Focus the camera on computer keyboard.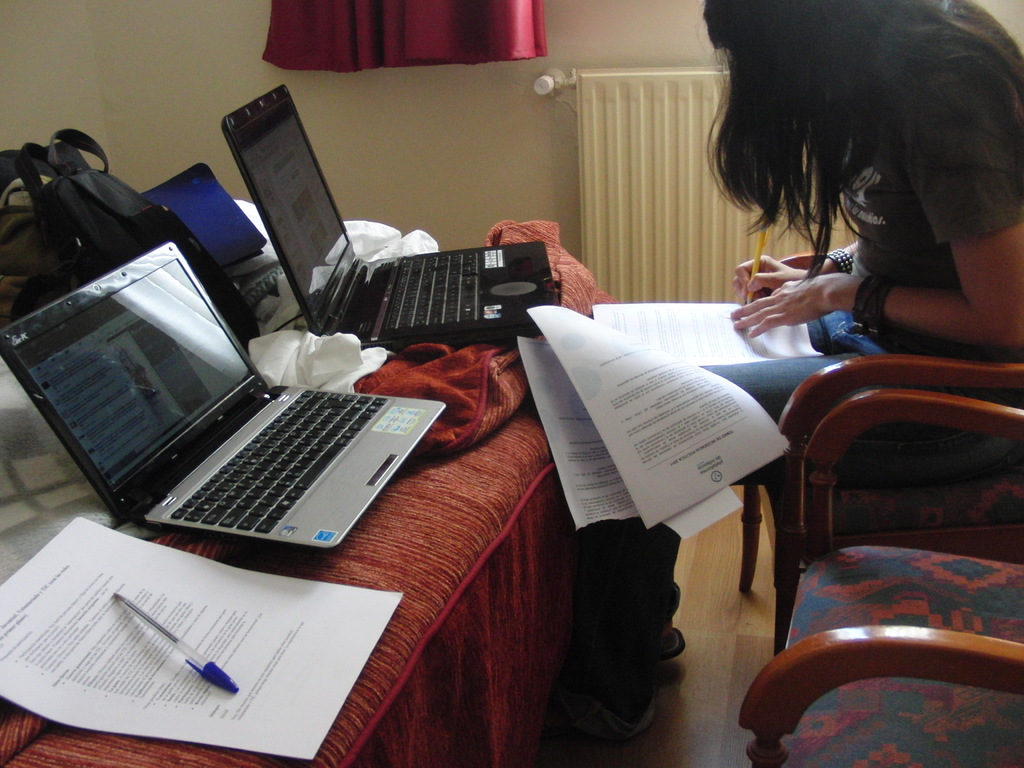
Focus region: [x1=385, y1=252, x2=481, y2=336].
